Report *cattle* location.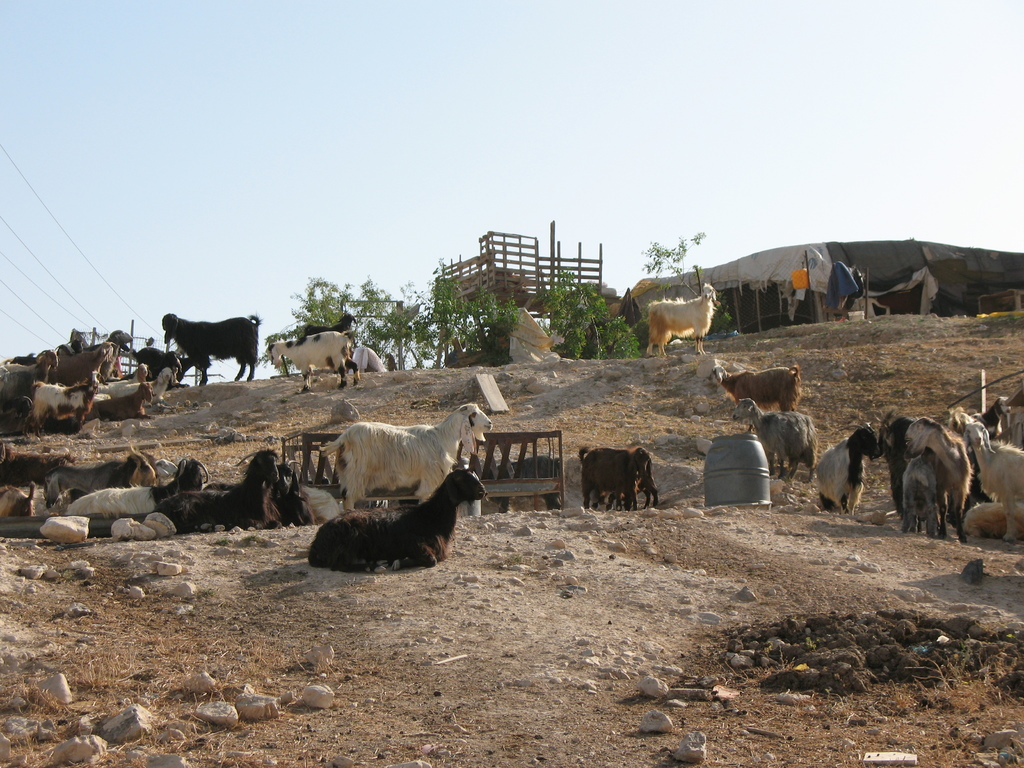
Report: region(733, 396, 819, 481).
